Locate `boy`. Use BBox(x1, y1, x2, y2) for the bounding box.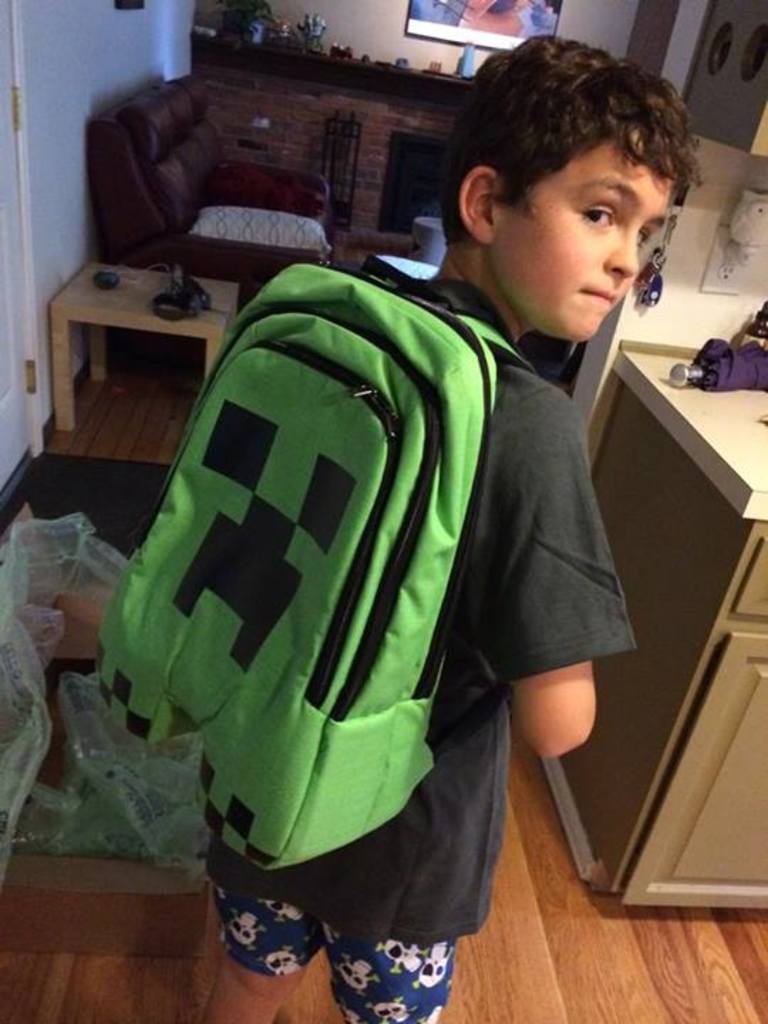
BBox(101, 34, 701, 1023).
